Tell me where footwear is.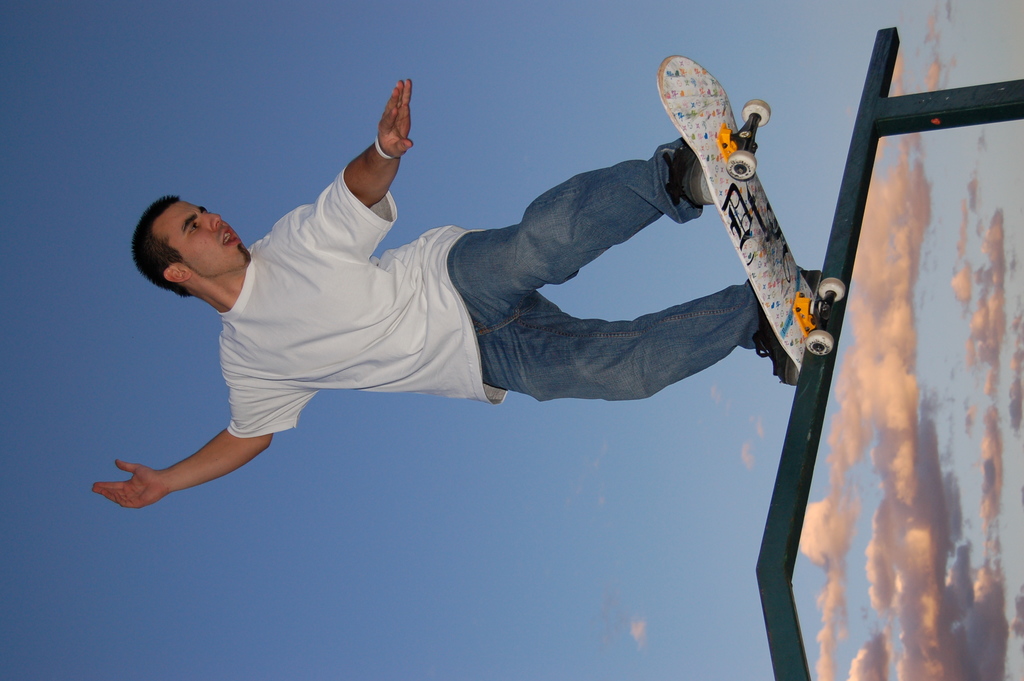
footwear is at [x1=680, y1=149, x2=717, y2=206].
